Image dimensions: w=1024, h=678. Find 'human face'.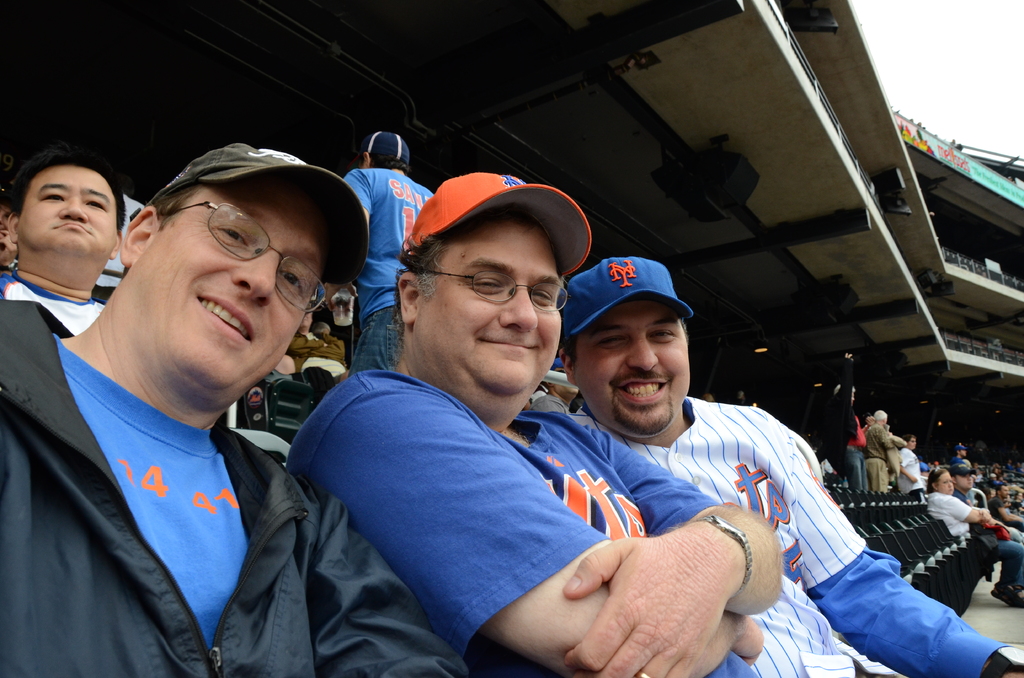
[x1=908, y1=438, x2=916, y2=449].
